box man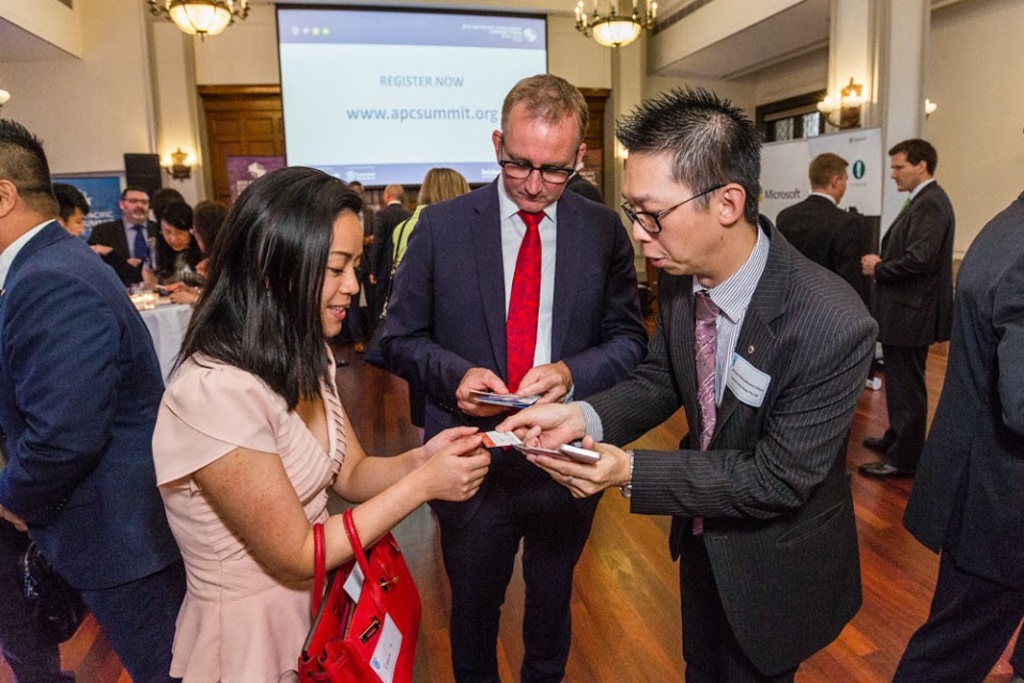
x1=370, y1=180, x2=408, y2=311
